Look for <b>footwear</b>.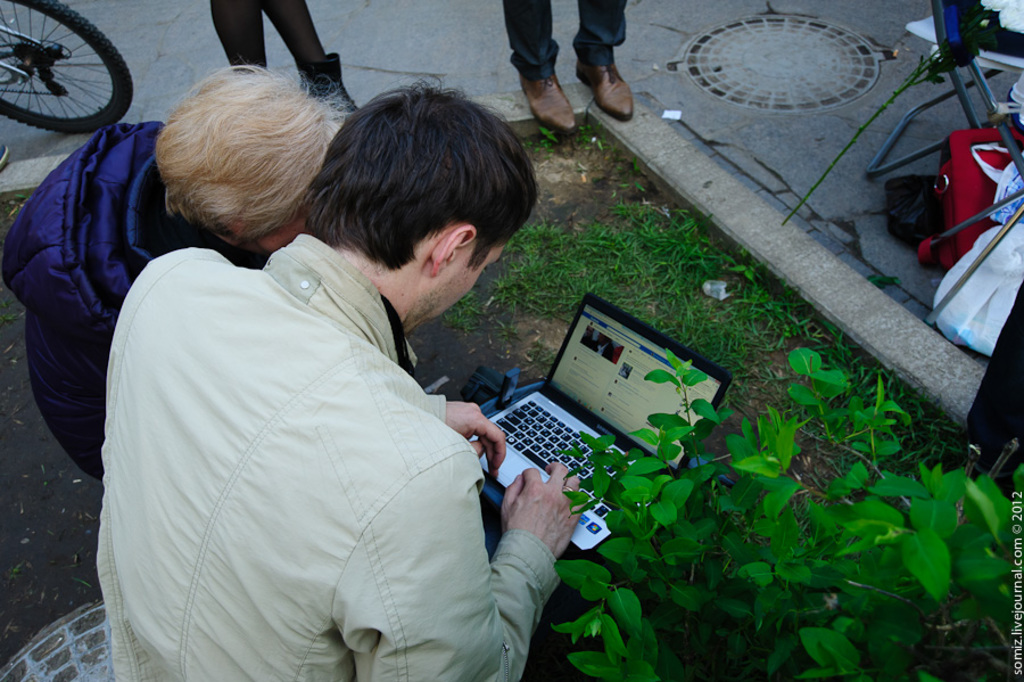
Found: crop(580, 61, 628, 104).
